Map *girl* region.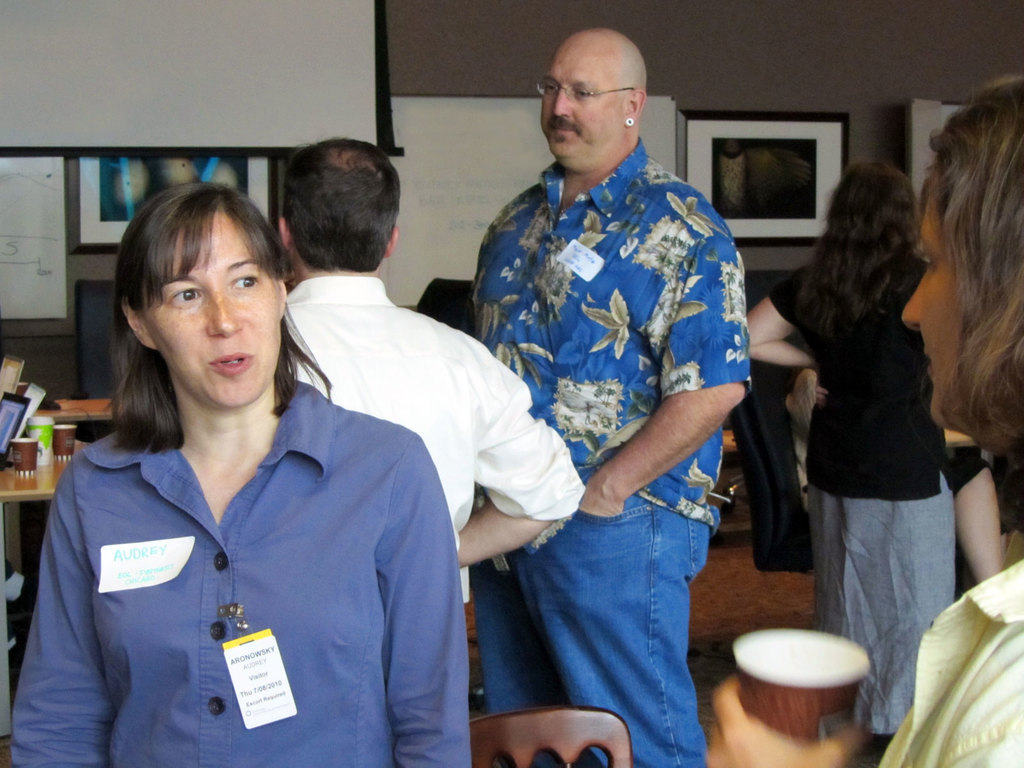
Mapped to {"x1": 742, "y1": 152, "x2": 974, "y2": 740}.
